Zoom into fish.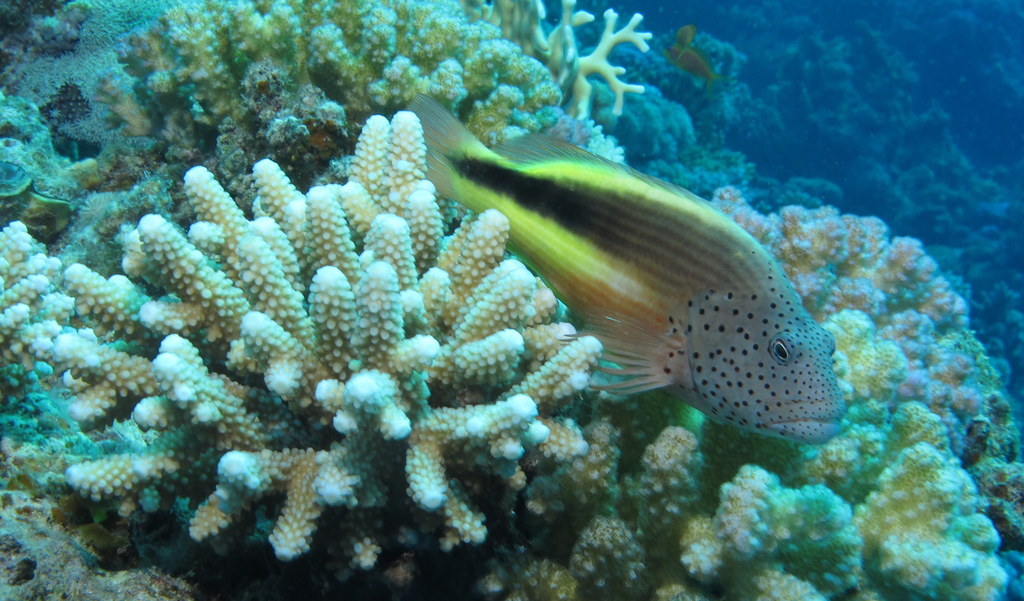
Zoom target: (left=666, top=35, right=719, bottom=86).
